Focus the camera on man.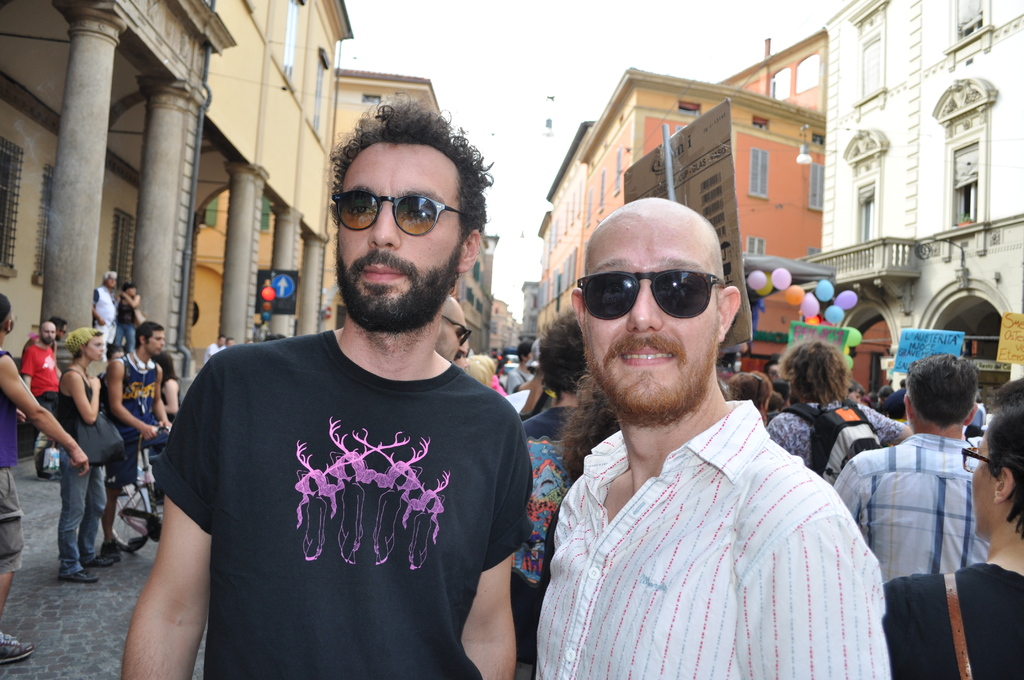
Focus region: locate(22, 321, 60, 439).
